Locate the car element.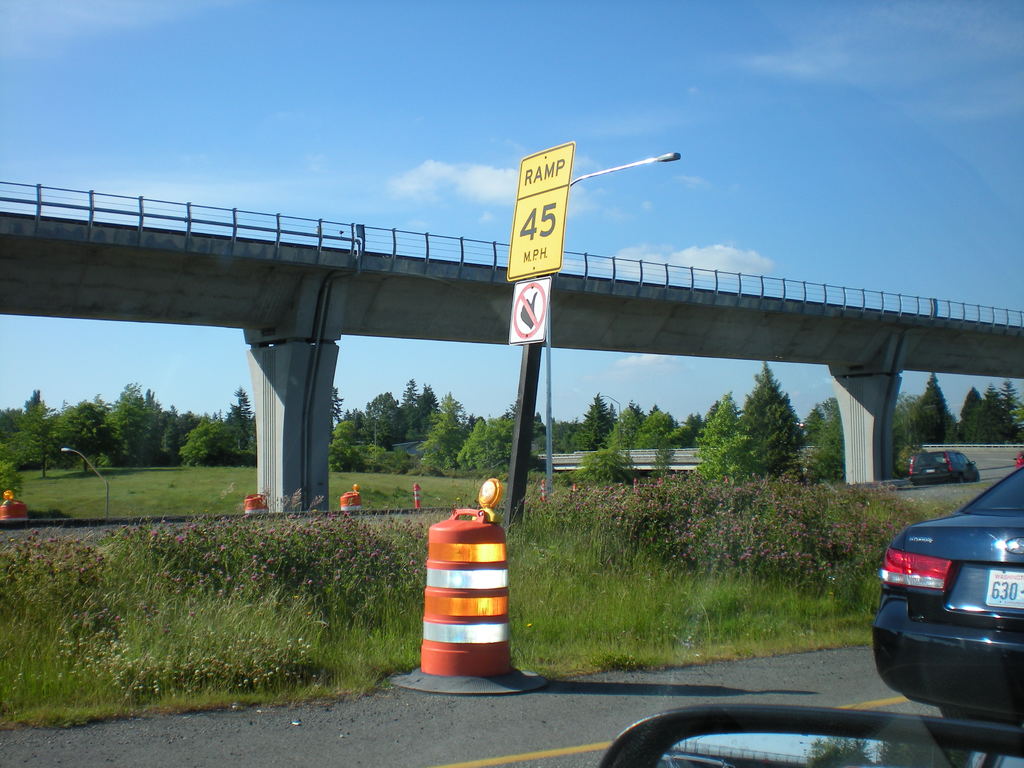
Element bbox: <bbox>870, 465, 1023, 726</bbox>.
